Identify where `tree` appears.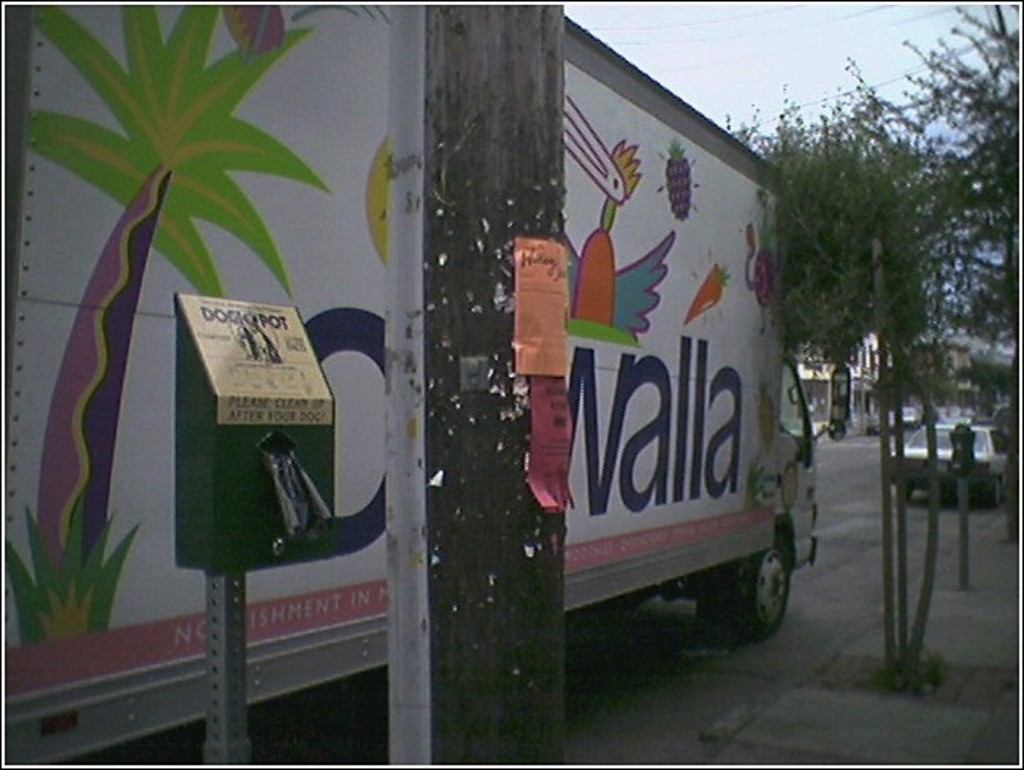
Appears at l=842, t=3, r=1022, b=536.
